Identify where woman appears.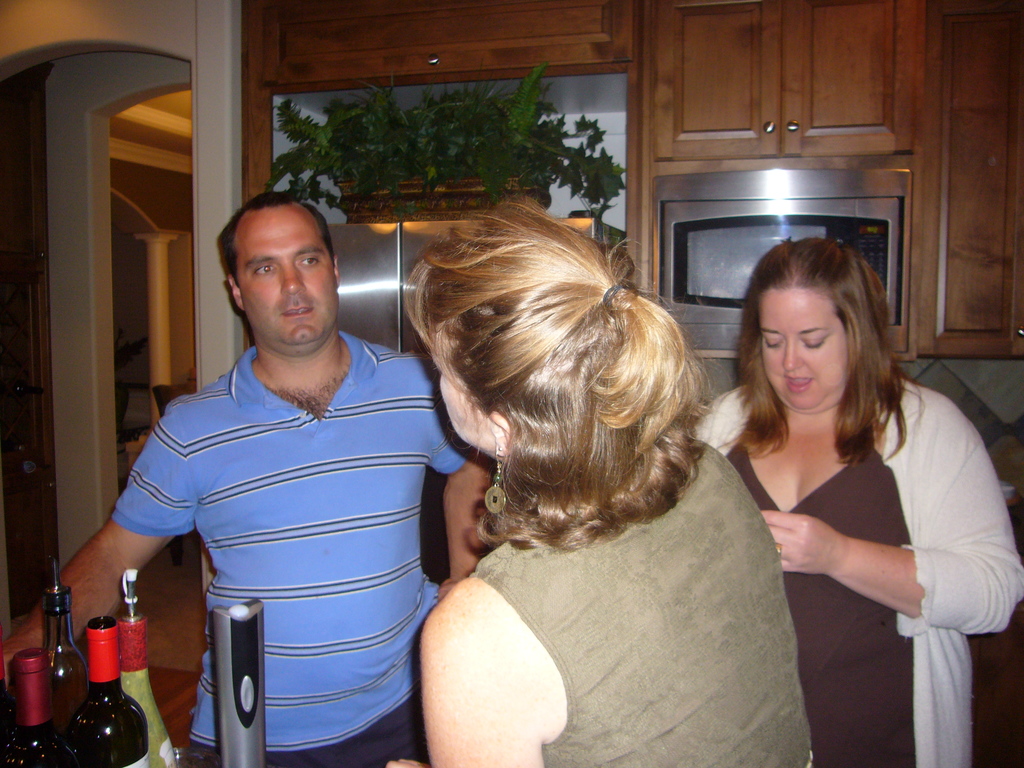
Appears at pyautogui.locateOnScreen(695, 241, 1023, 767).
